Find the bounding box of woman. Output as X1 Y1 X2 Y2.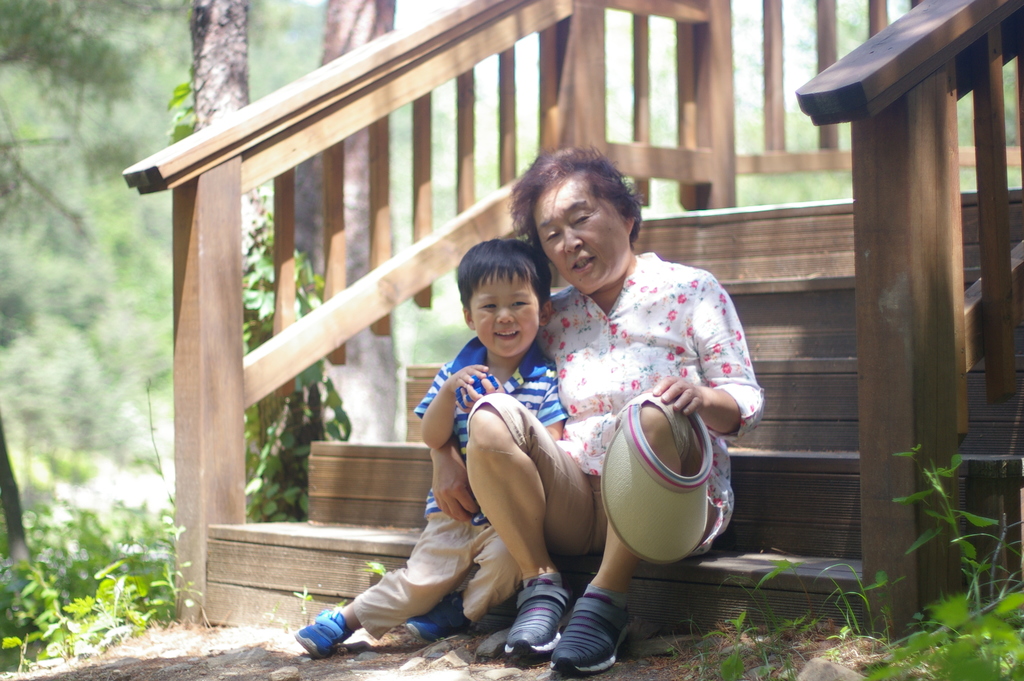
429 145 762 675.
